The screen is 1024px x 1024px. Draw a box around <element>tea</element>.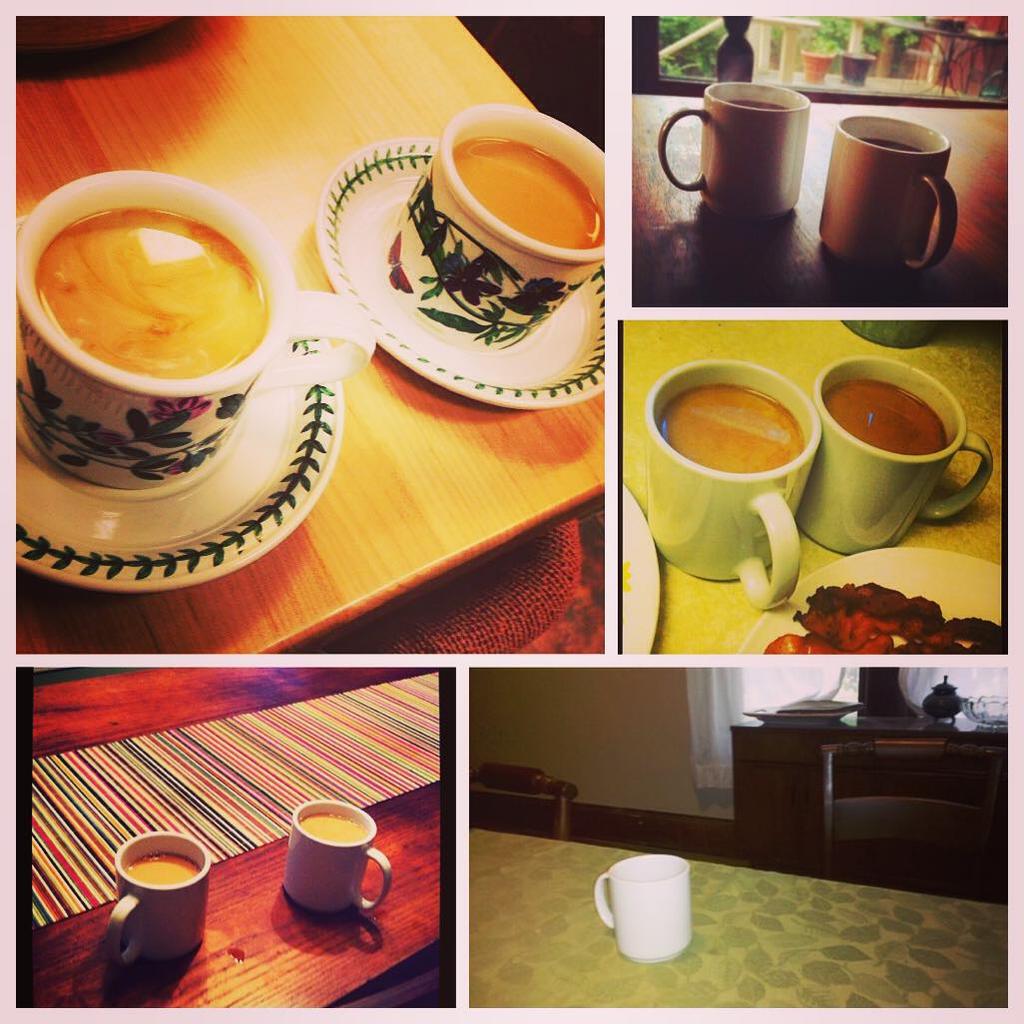
<region>37, 206, 267, 381</region>.
